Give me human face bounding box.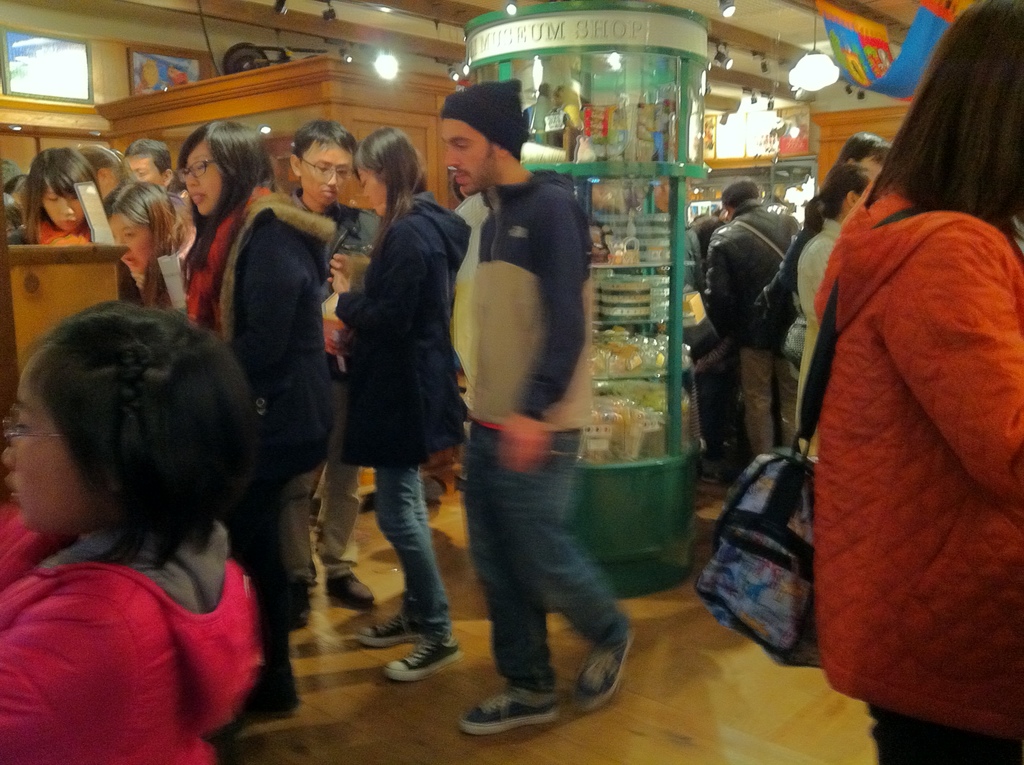
left=440, top=122, right=479, bottom=204.
